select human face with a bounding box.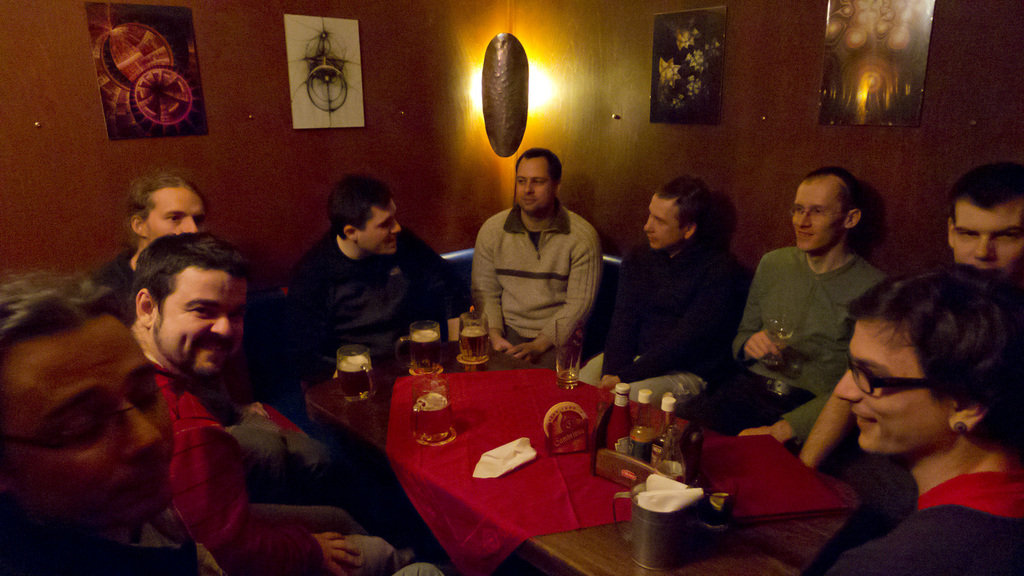
rect(514, 159, 556, 214).
